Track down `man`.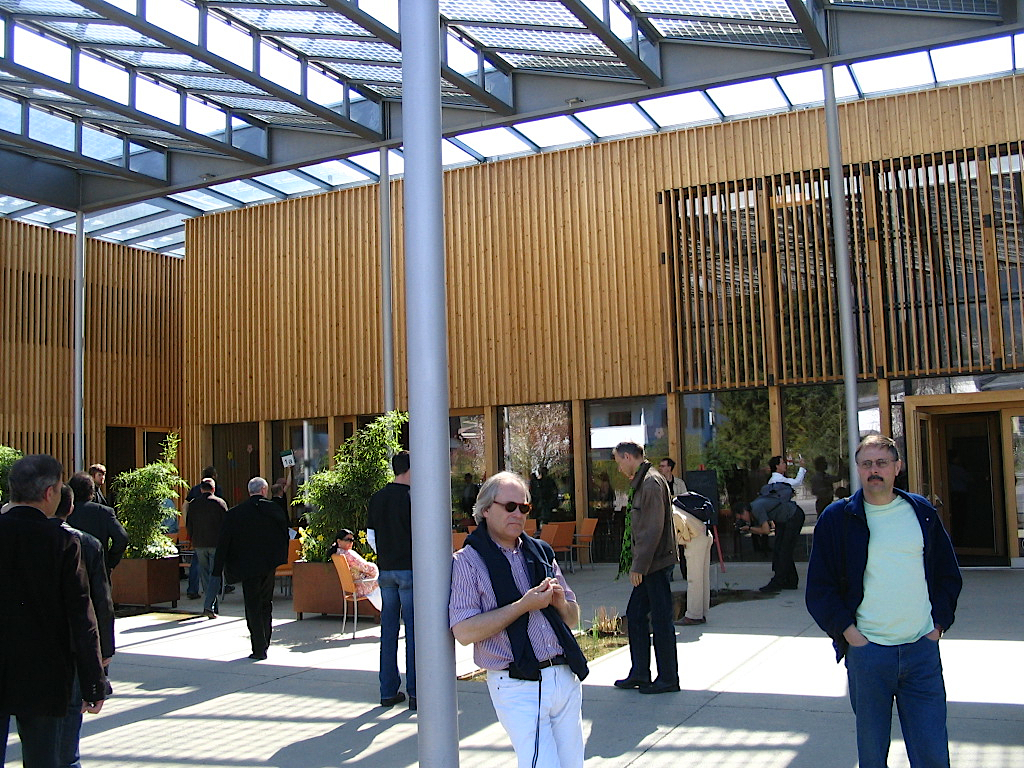
Tracked to (x1=185, y1=469, x2=234, y2=600).
